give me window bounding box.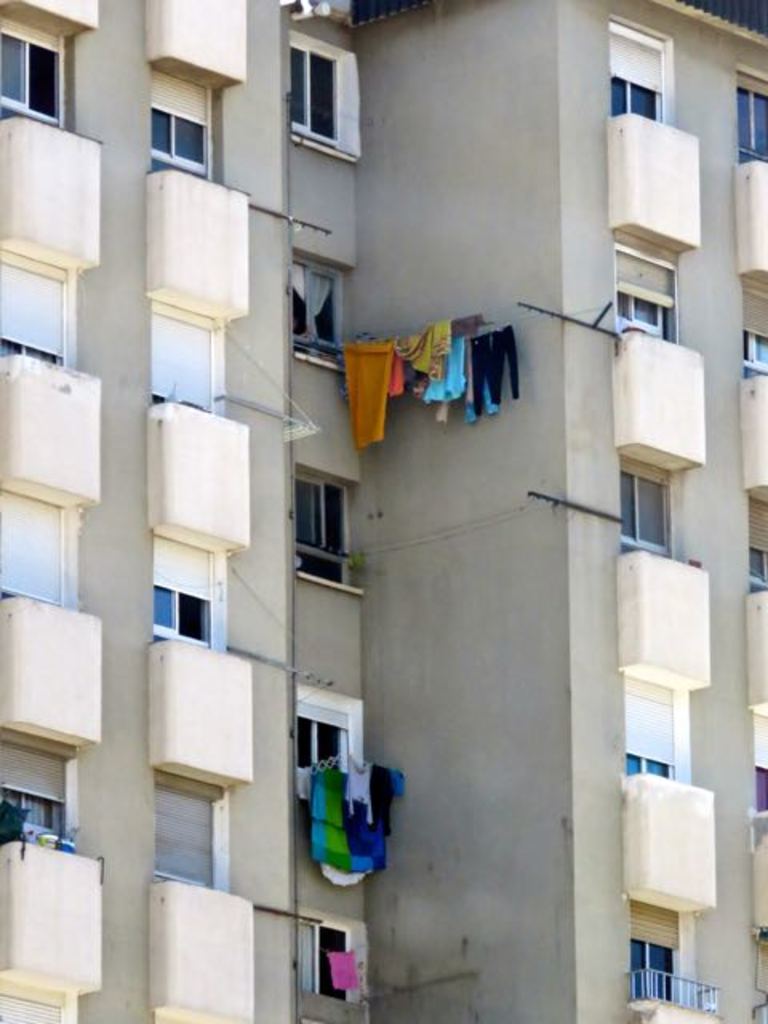
x1=619 y1=466 x2=674 y2=557.
